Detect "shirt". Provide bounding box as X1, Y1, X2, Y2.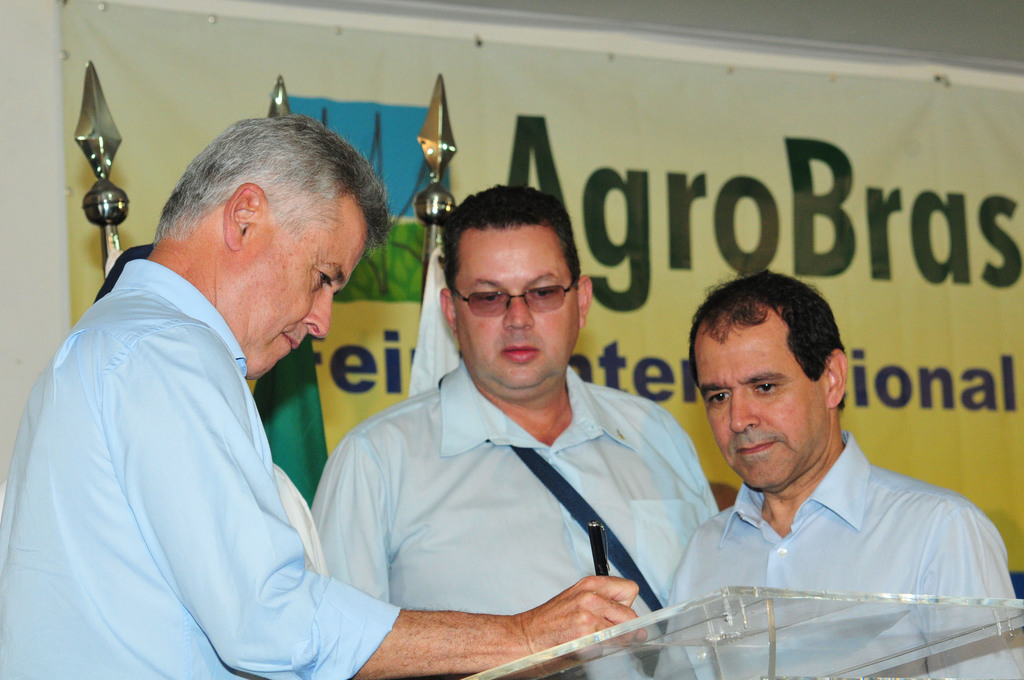
308, 355, 721, 679.
